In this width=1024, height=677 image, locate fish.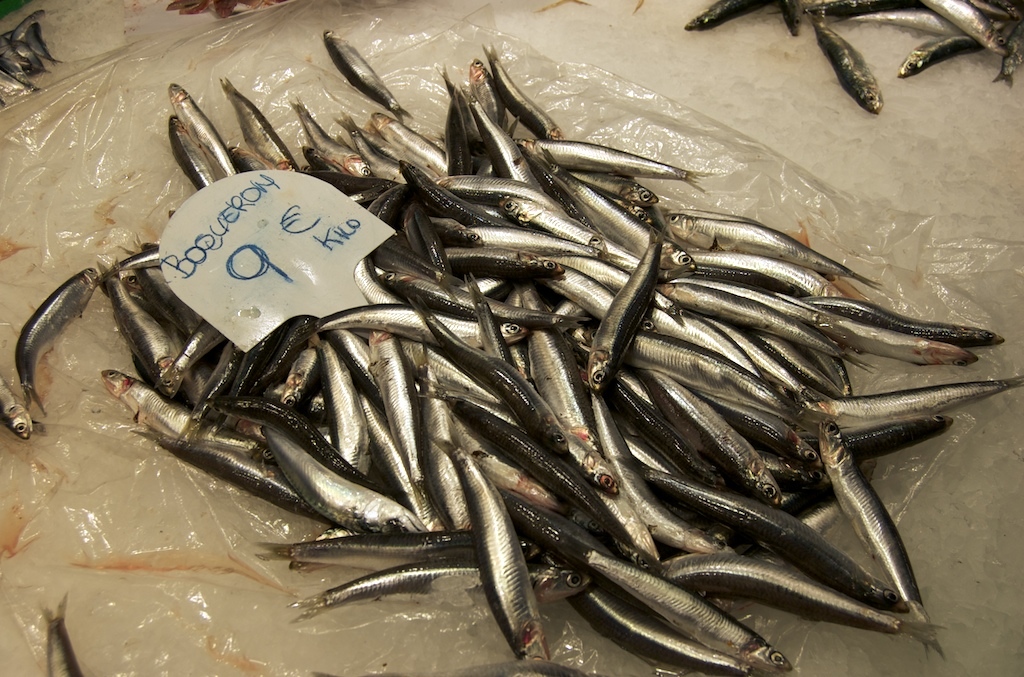
Bounding box: region(843, 415, 954, 464).
